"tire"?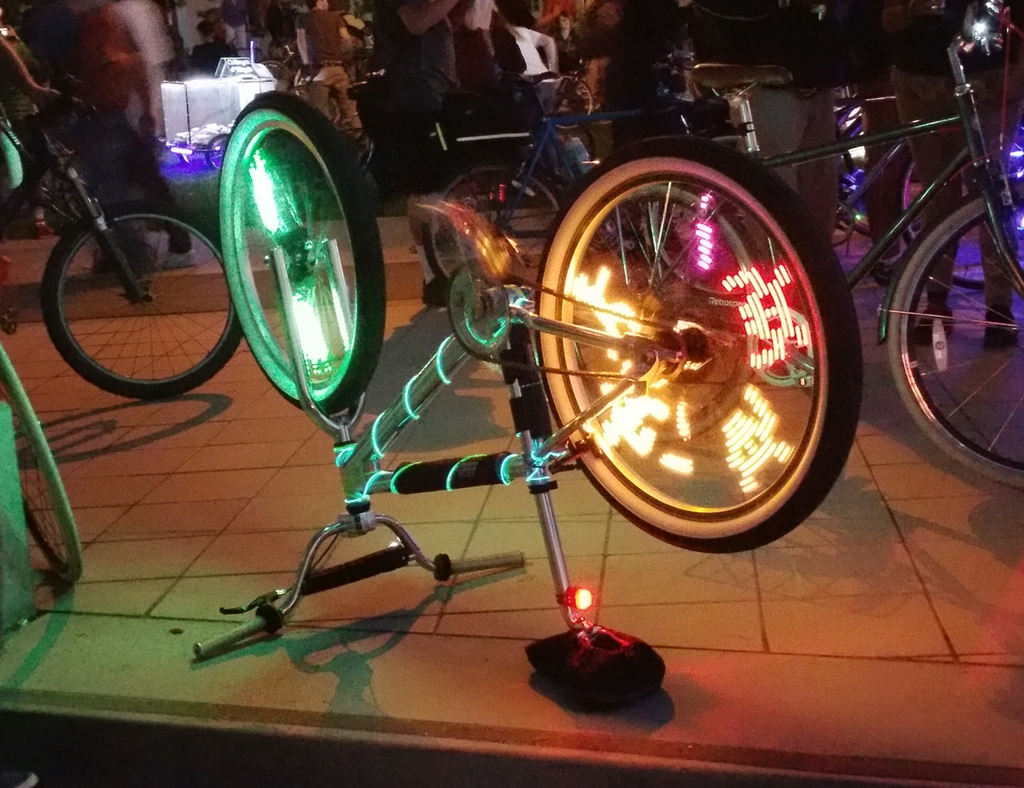
545 74 593 130
